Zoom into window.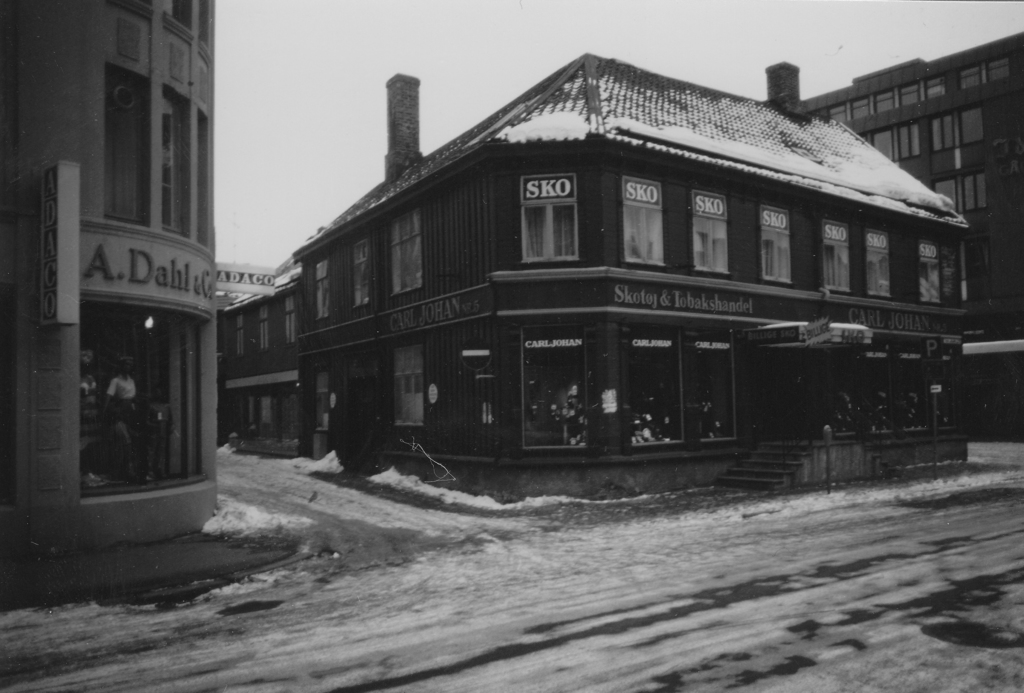
Zoom target: BBox(163, 99, 181, 228).
